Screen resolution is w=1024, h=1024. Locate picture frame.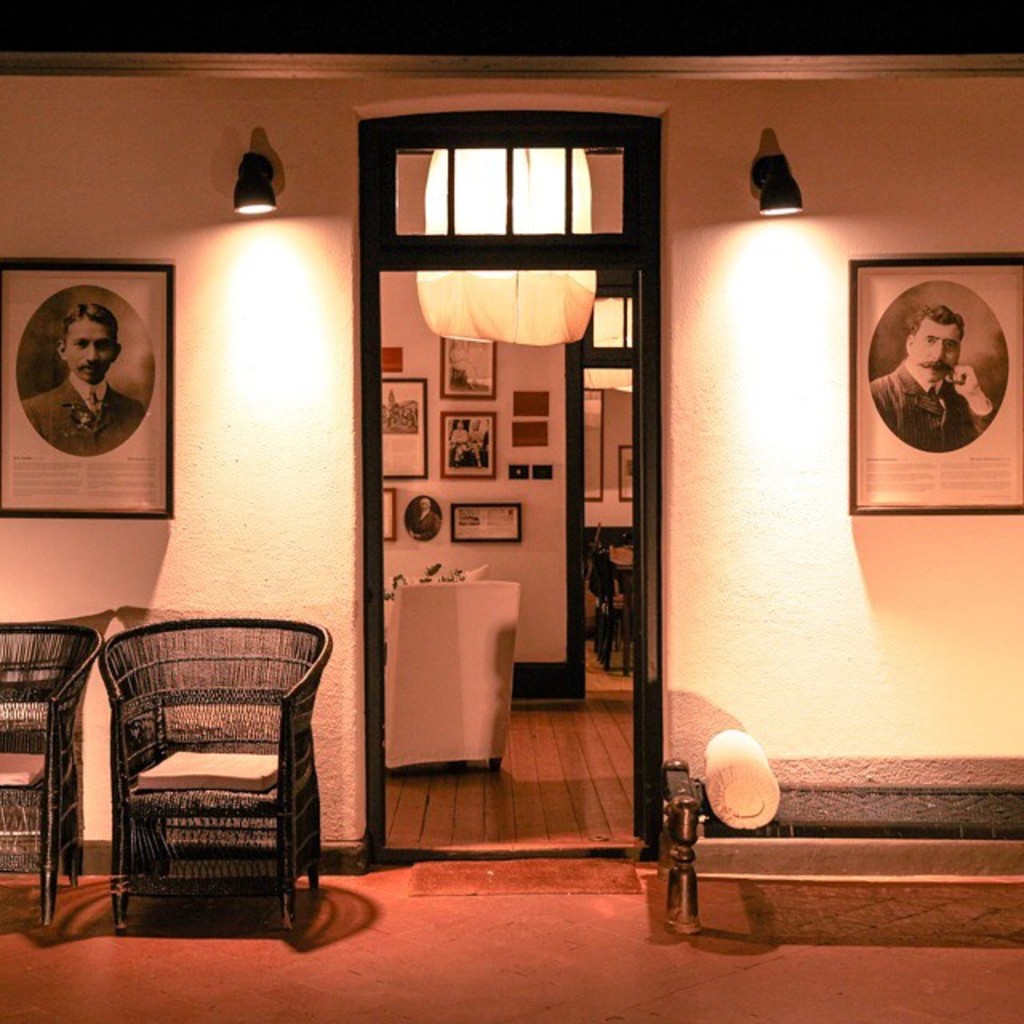
box=[453, 501, 522, 542].
